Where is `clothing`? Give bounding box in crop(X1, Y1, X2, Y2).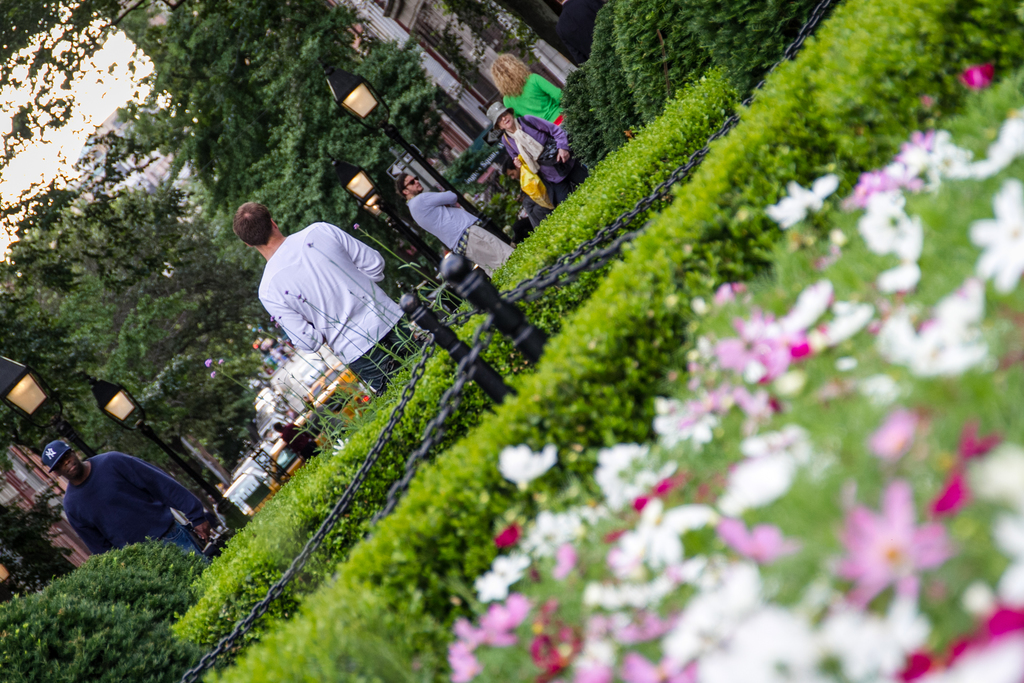
crop(506, 119, 576, 200).
